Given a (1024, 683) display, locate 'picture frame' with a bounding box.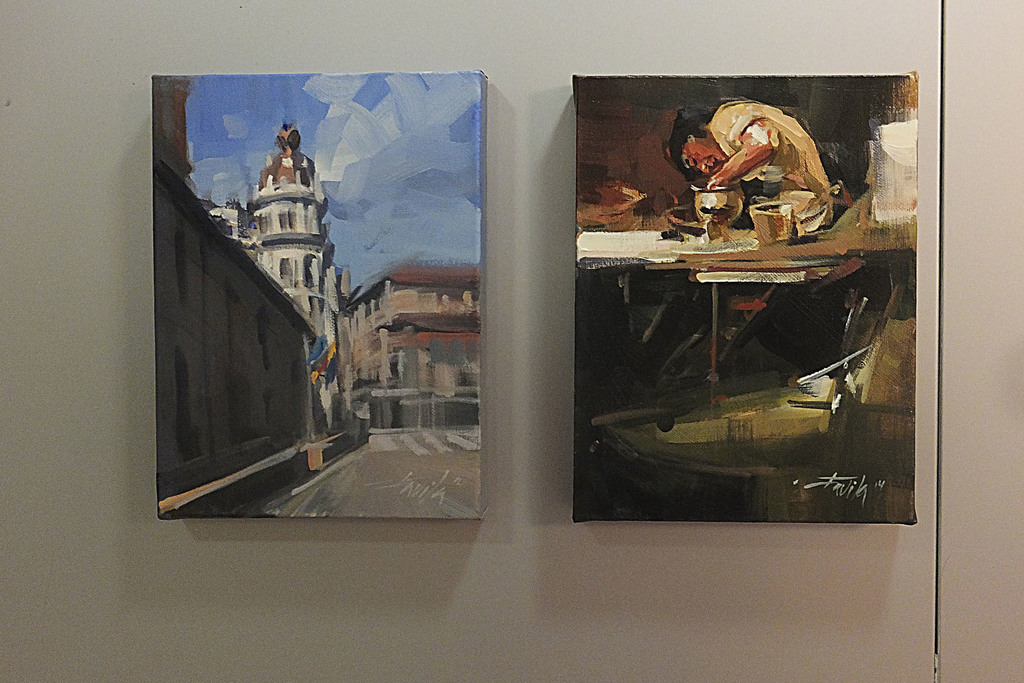
Located: BBox(566, 67, 919, 538).
